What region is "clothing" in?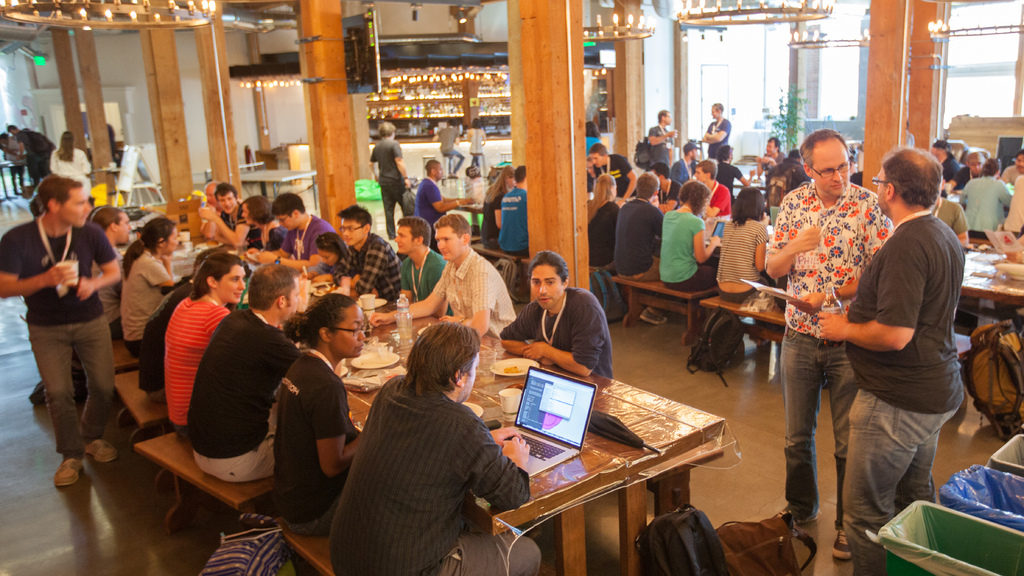
crop(719, 226, 774, 304).
